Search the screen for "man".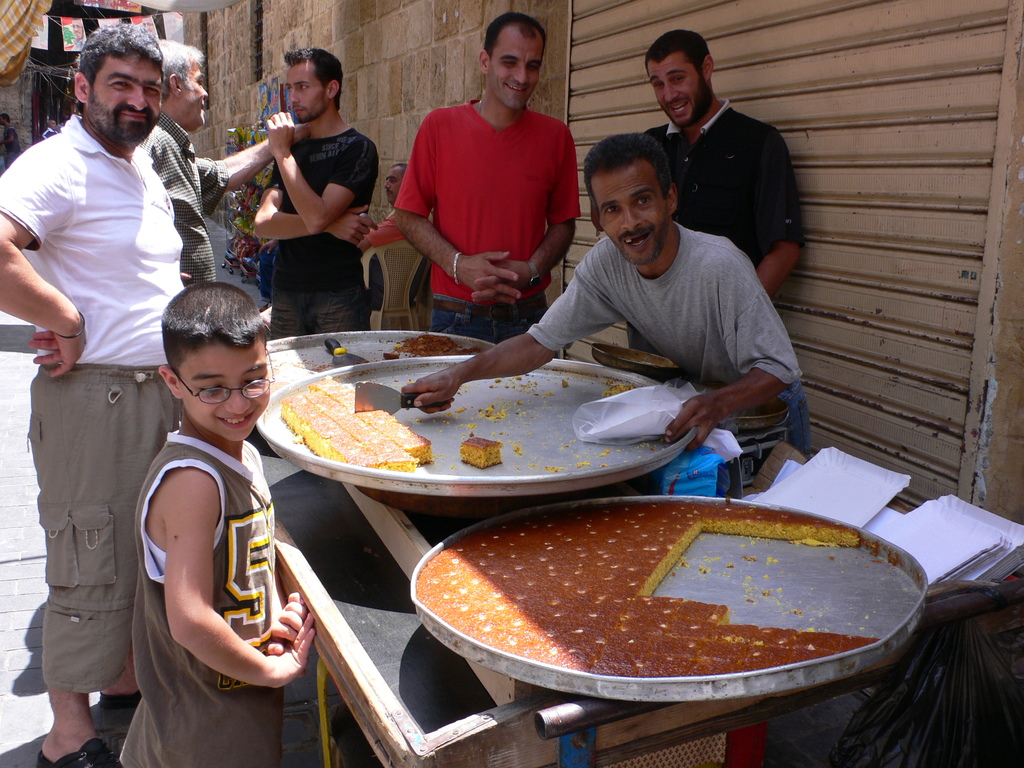
Found at region(15, 0, 205, 714).
